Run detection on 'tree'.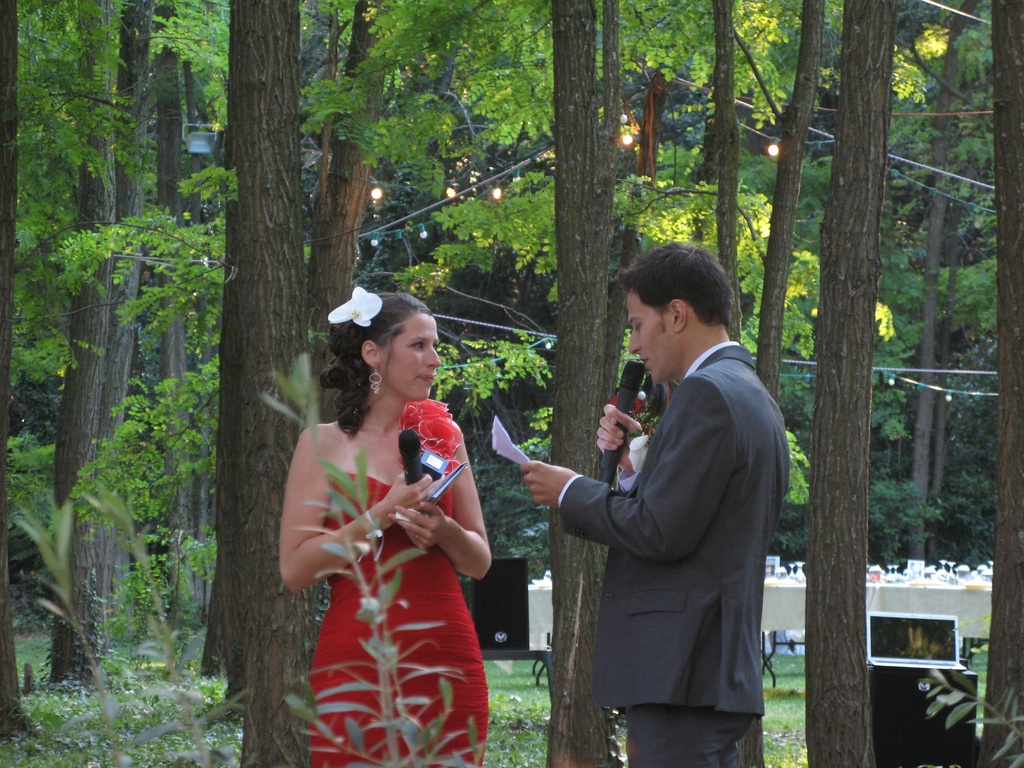
Result: 980:0:1023:767.
